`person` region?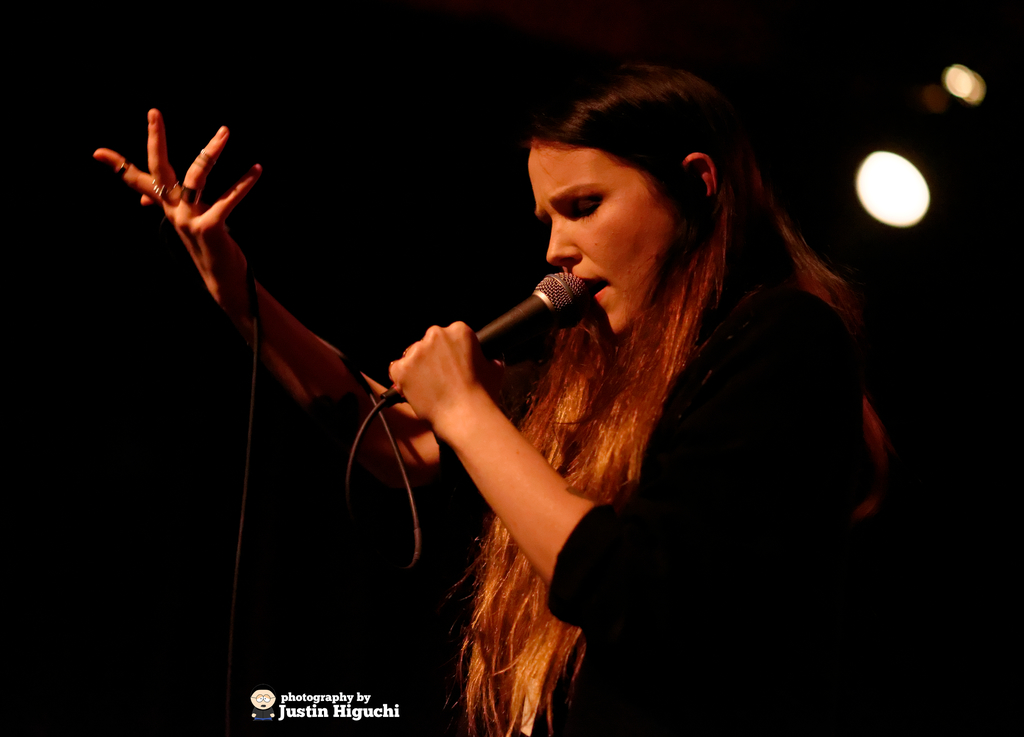
{"x1": 95, "y1": 50, "x2": 922, "y2": 736}
